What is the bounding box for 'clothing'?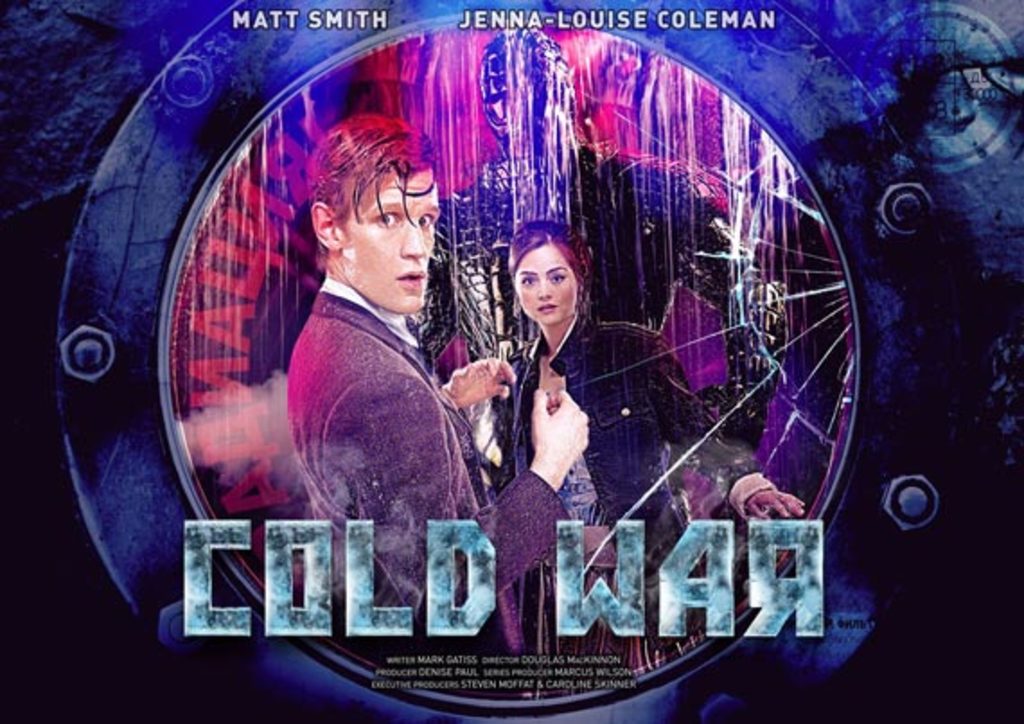
locate(286, 275, 566, 665).
